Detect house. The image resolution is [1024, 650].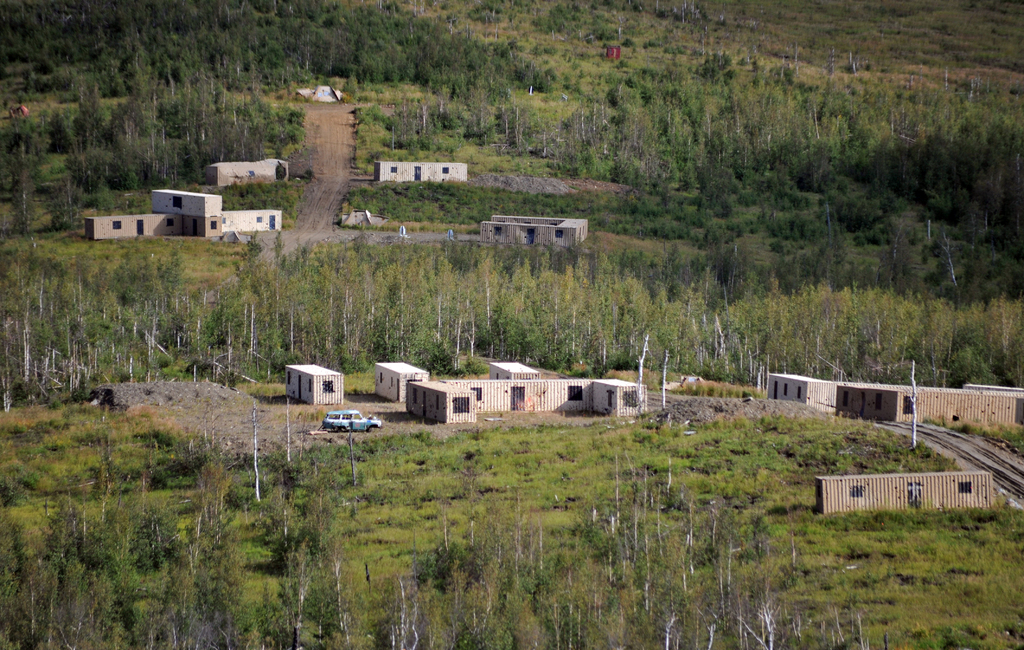
rect(412, 379, 474, 435).
